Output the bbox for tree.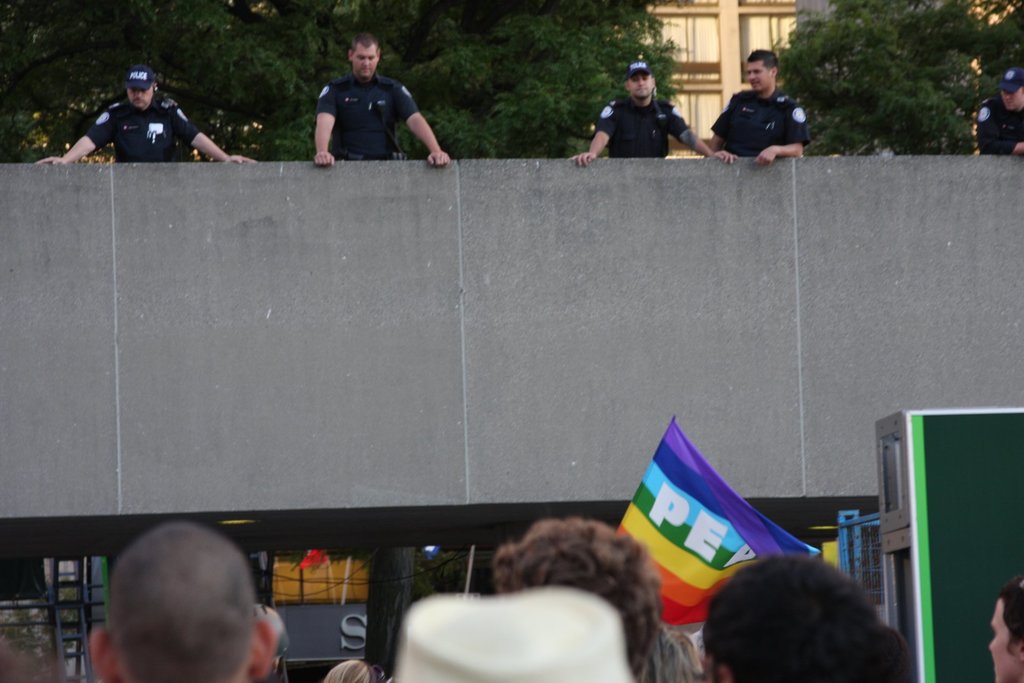
bbox=(776, 17, 973, 158).
